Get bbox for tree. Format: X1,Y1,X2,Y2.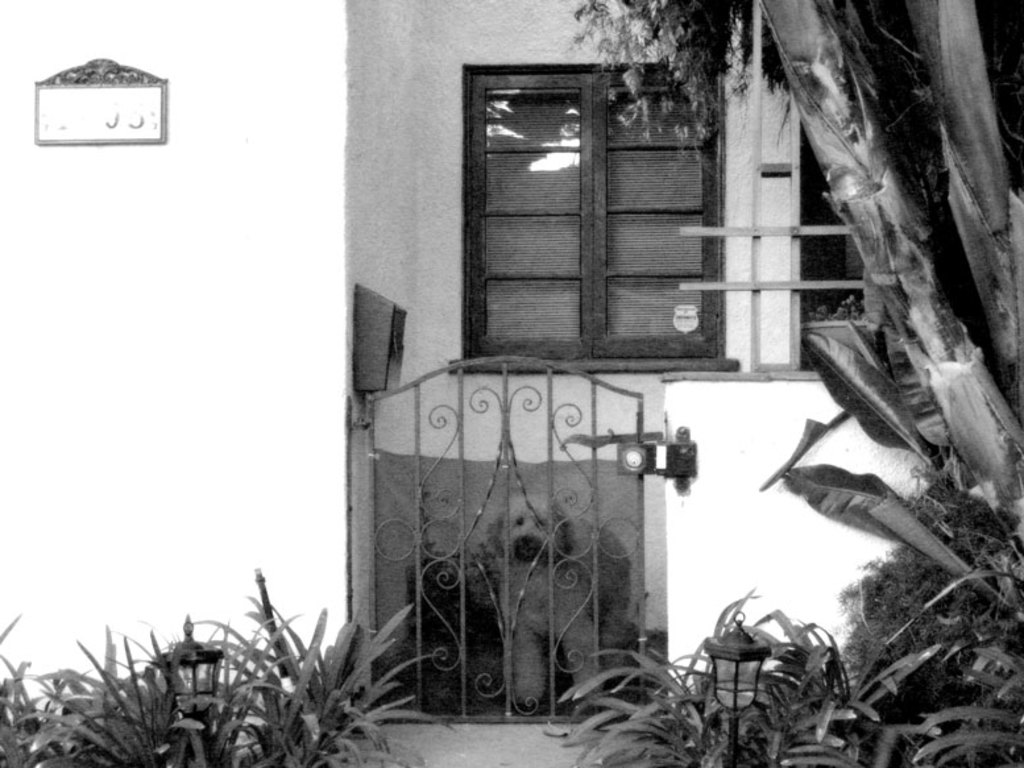
0,564,448,767.
